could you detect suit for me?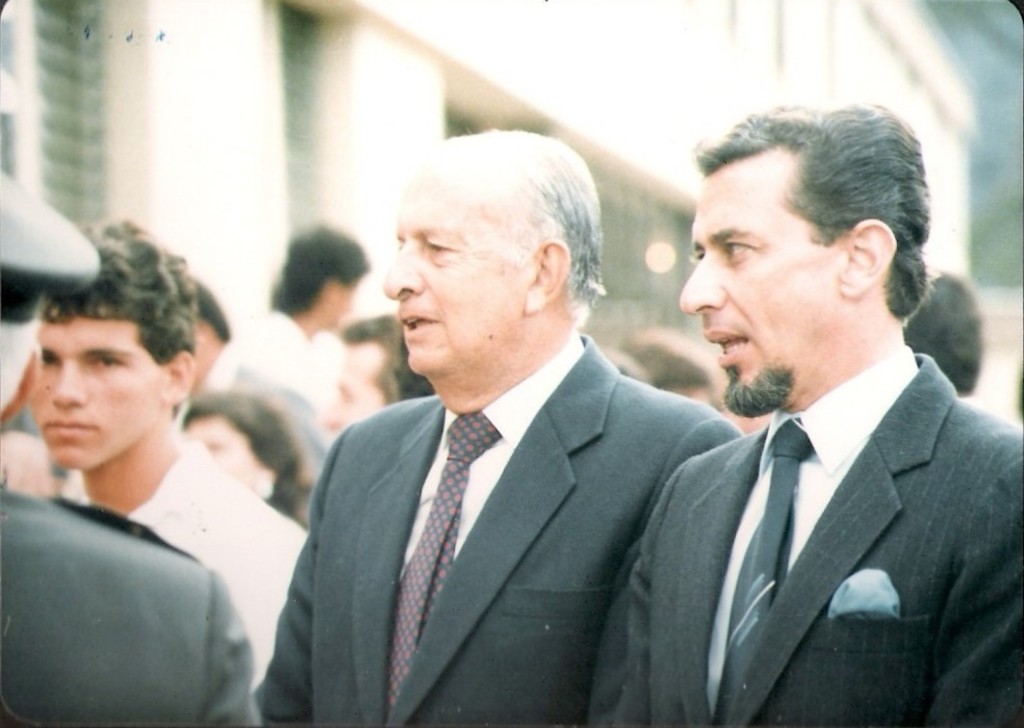
Detection result: {"x1": 614, "y1": 346, "x2": 1023, "y2": 727}.
